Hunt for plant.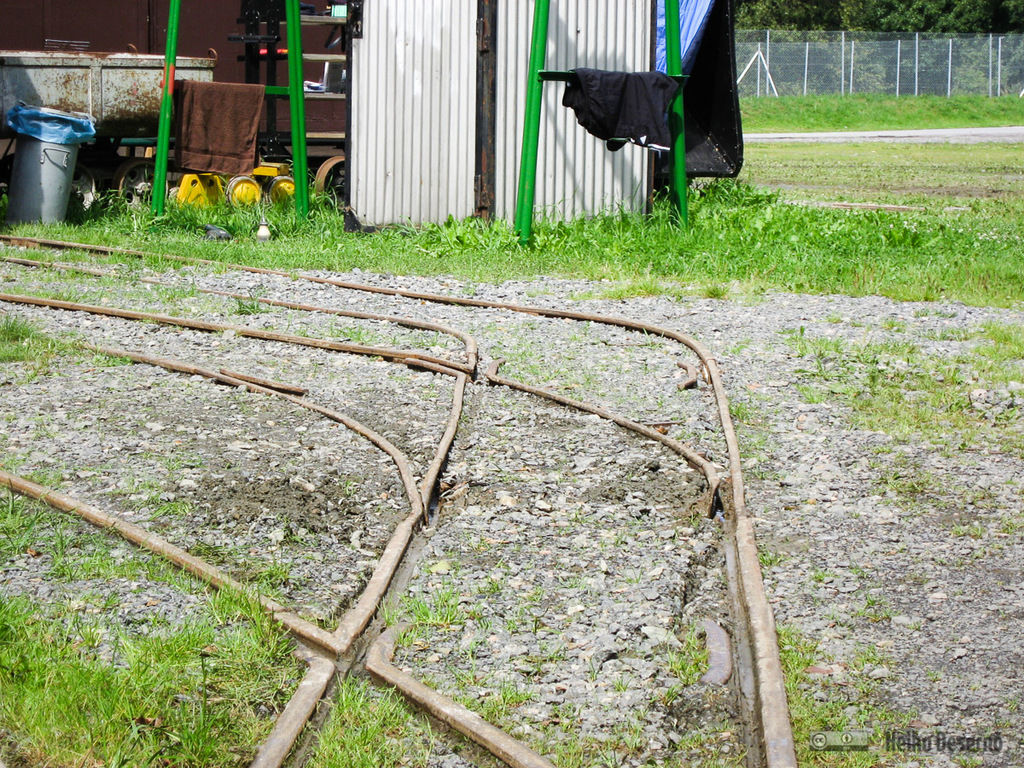
Hunted down at 609:532:626:548.
